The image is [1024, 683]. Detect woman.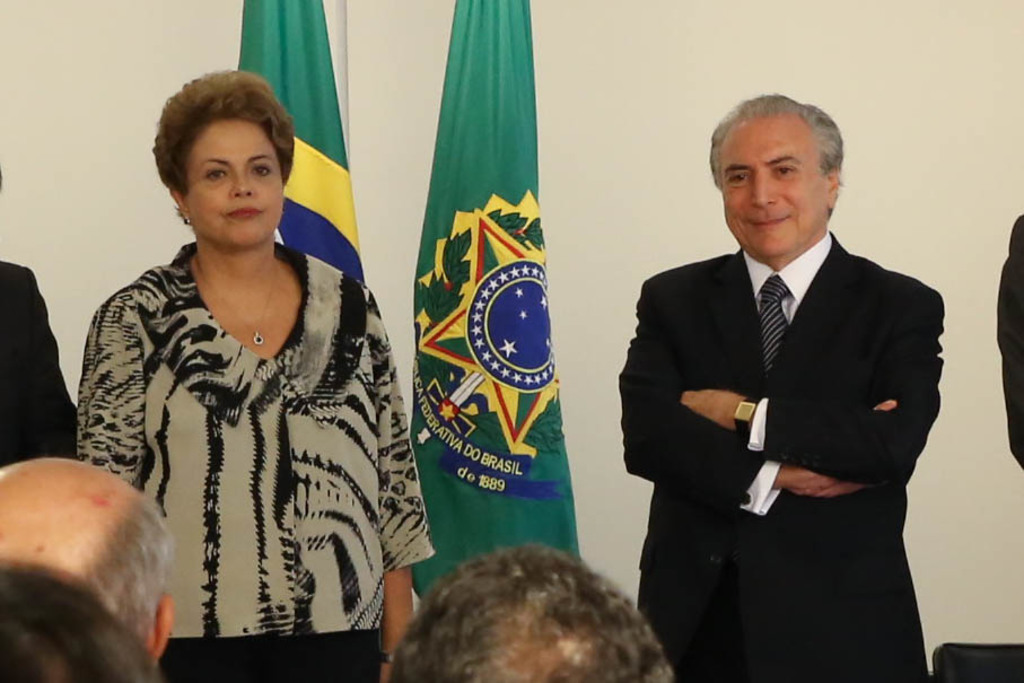
Detection: box(47, 47, 401, 673).
